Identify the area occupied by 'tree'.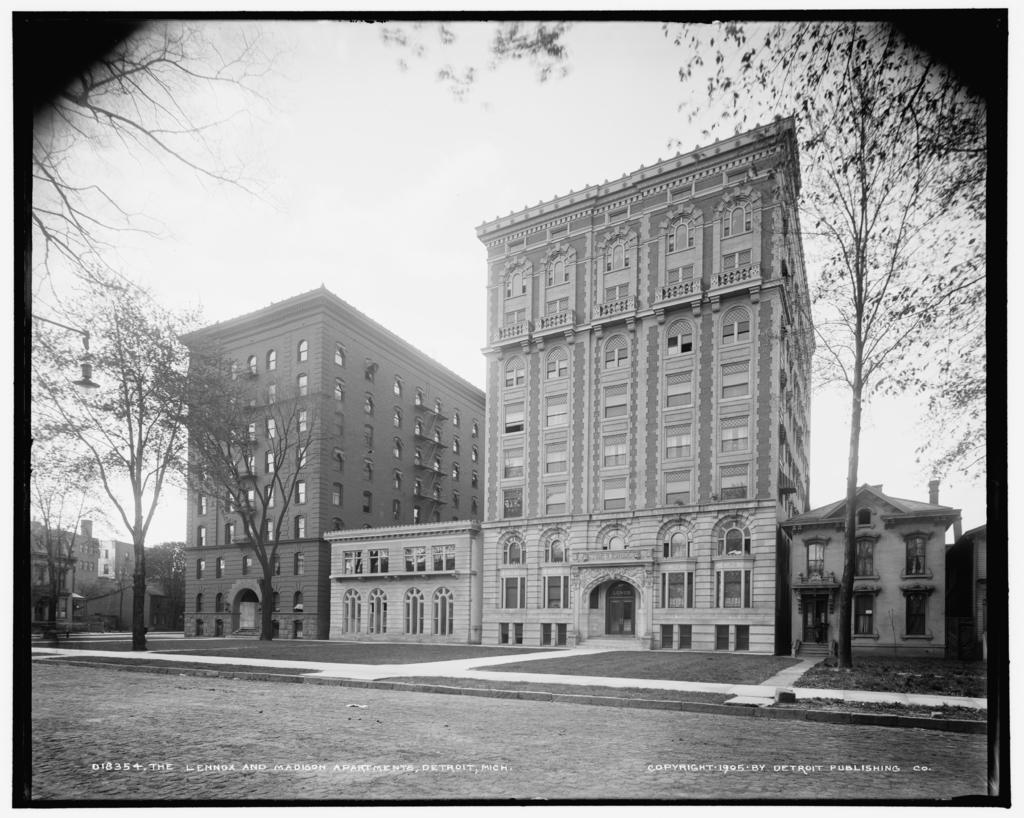
Area: (left=24, top=273, right=244, bottom=648).
